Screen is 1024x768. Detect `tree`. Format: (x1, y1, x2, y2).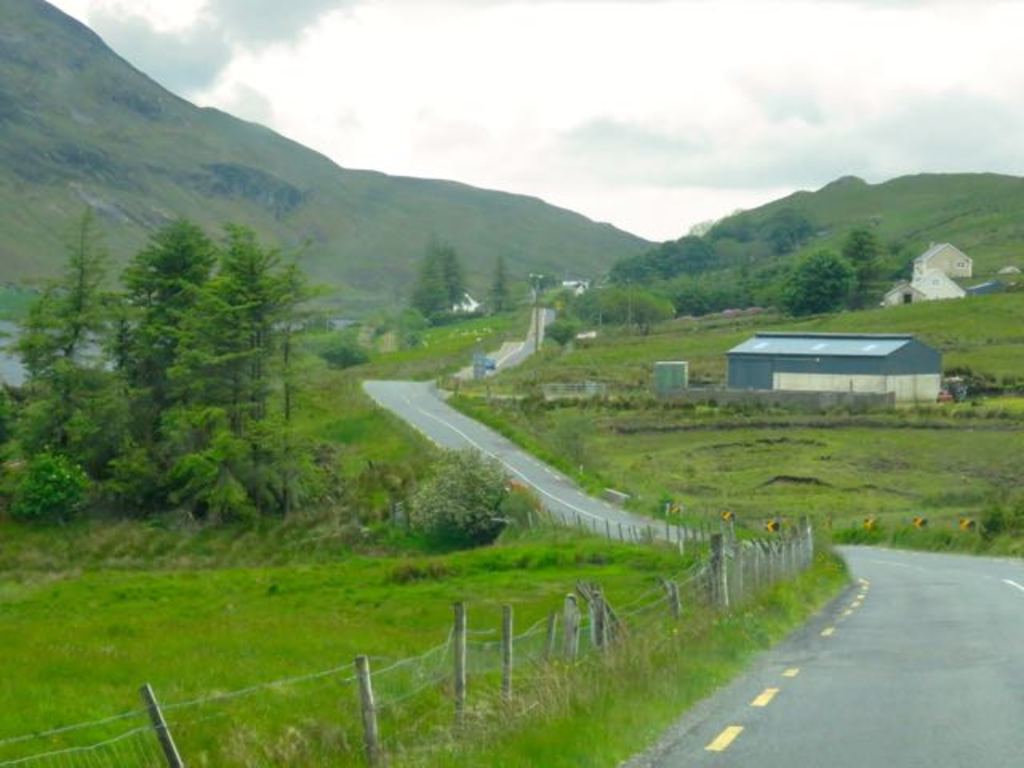
(846, 226, 888, 312).
